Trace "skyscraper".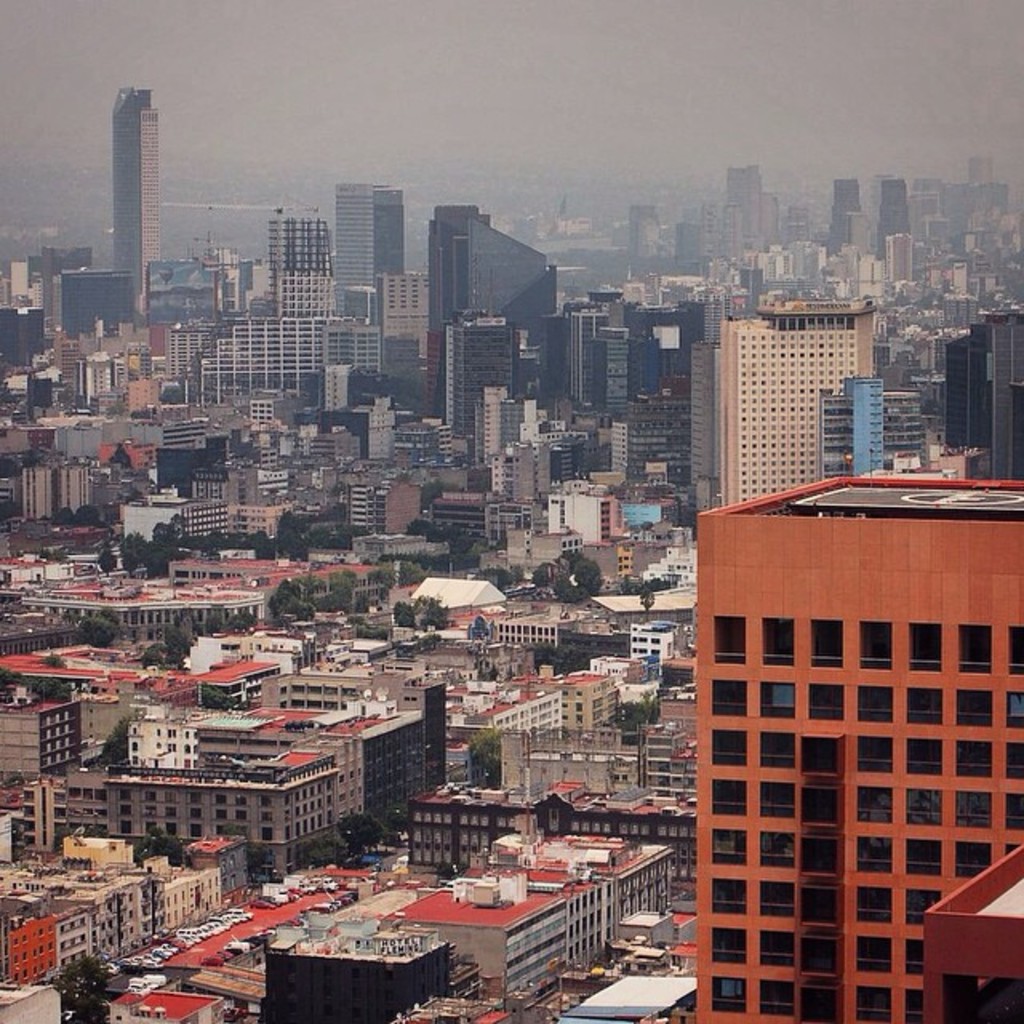
Traced to left=51, top=259, right=146, bottom=344.
